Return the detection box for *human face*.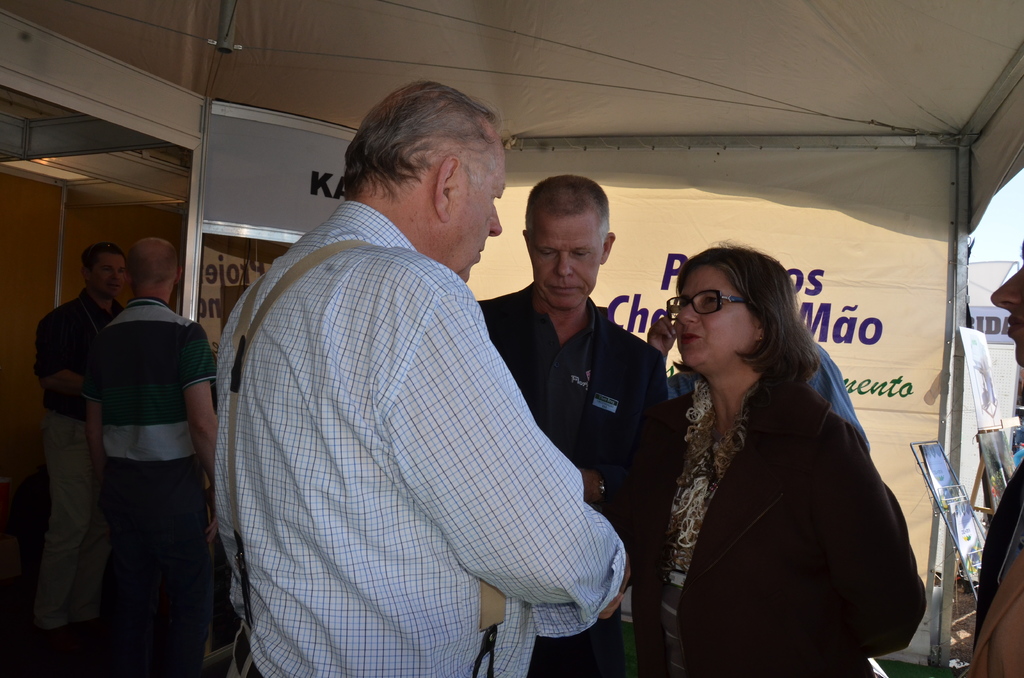
[x1=527, y1=217, x2=607, y2=313].
